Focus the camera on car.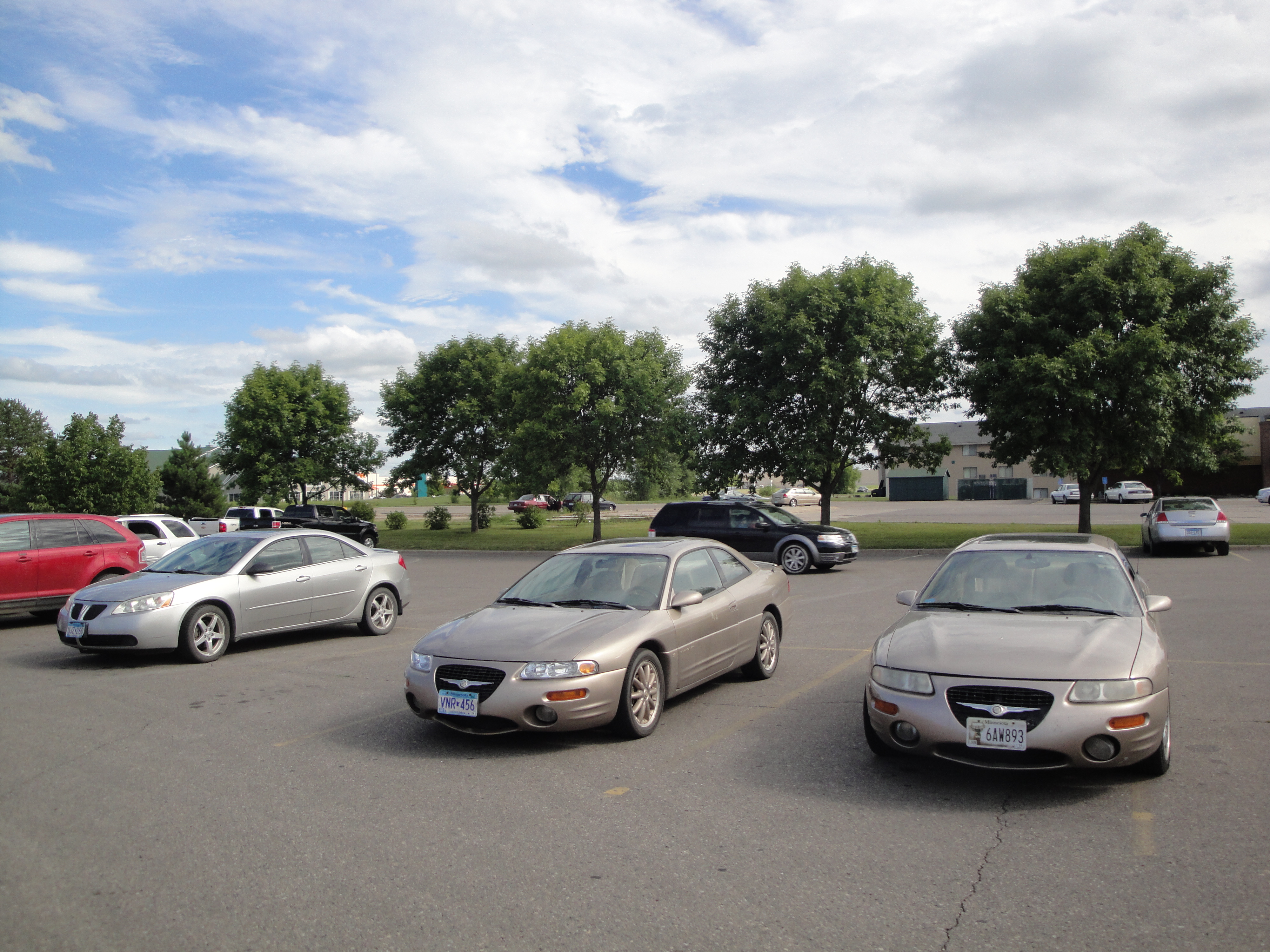
Focus region: <bbox>37, 163, 64, 180</bbox>.
